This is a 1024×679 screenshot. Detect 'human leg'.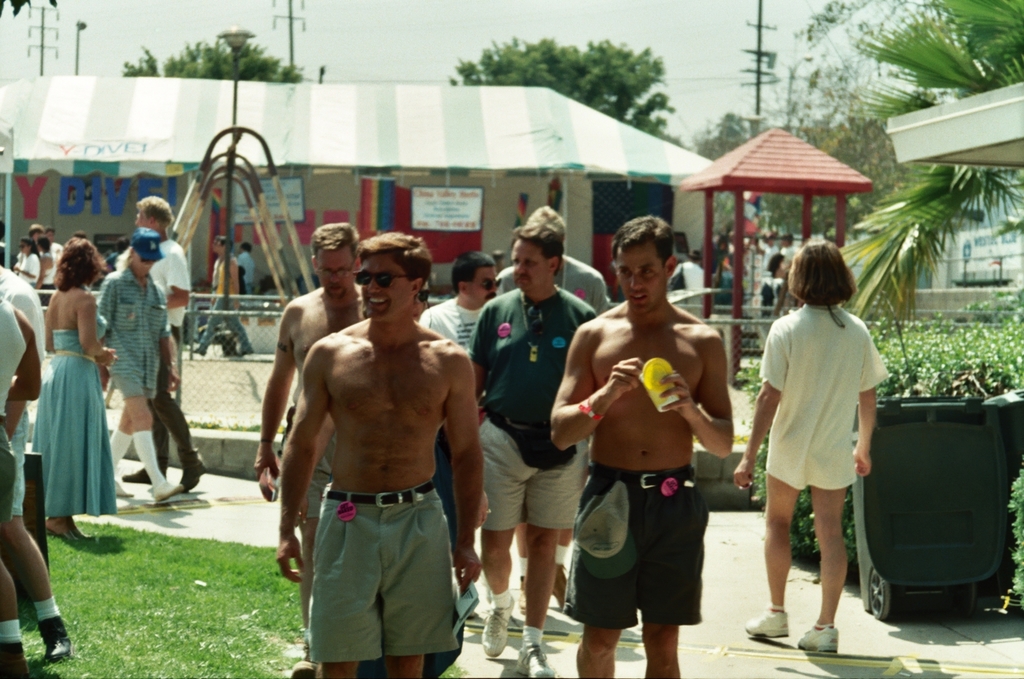
BBox(391, 657, 425, 678).
